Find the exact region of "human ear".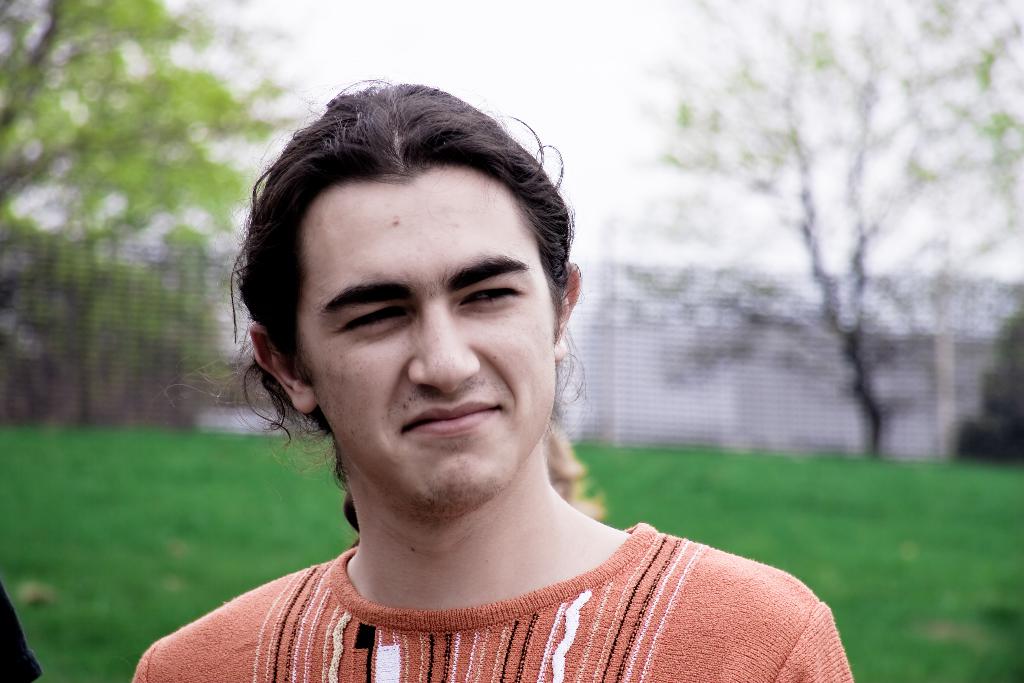
Exact region: <region>552, 265, 583, 356</region>.
